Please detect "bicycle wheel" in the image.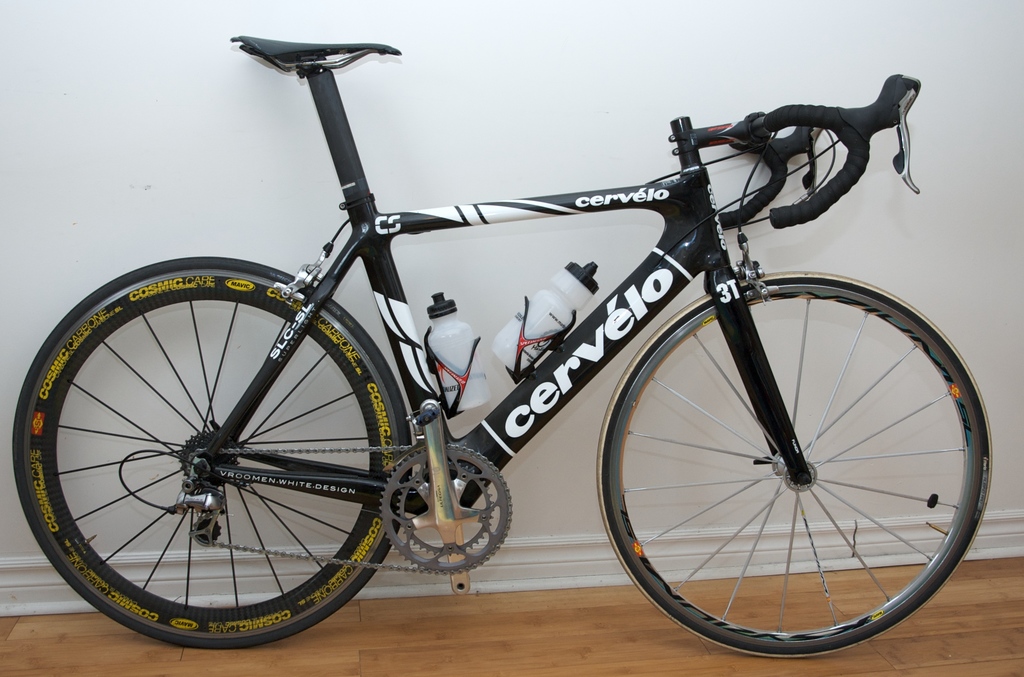
Rect(21, 268, 408, 654).
